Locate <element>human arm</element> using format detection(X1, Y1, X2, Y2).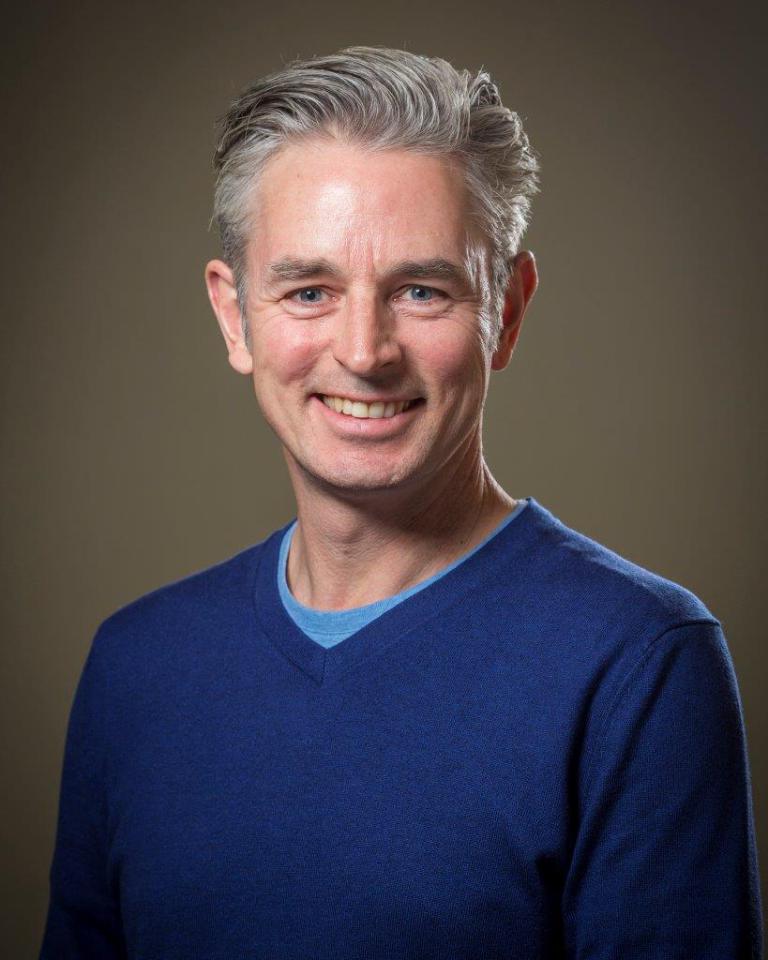
detection(559, 602, 756, 959).
